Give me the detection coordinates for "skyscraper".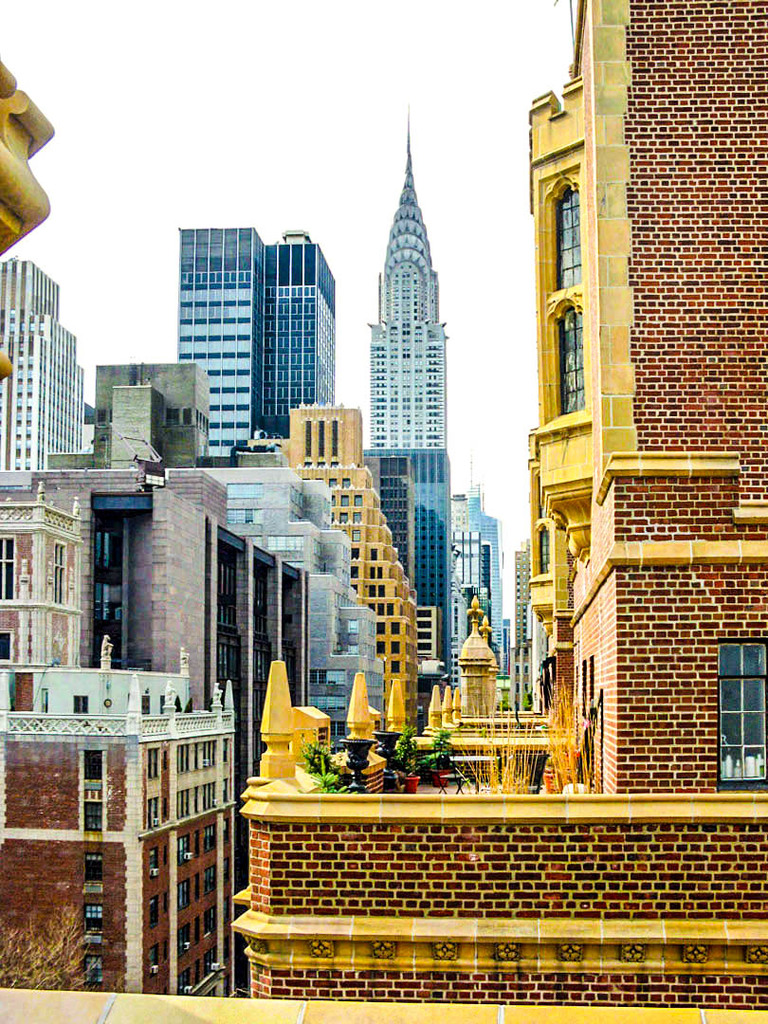
364:121:472:649.
